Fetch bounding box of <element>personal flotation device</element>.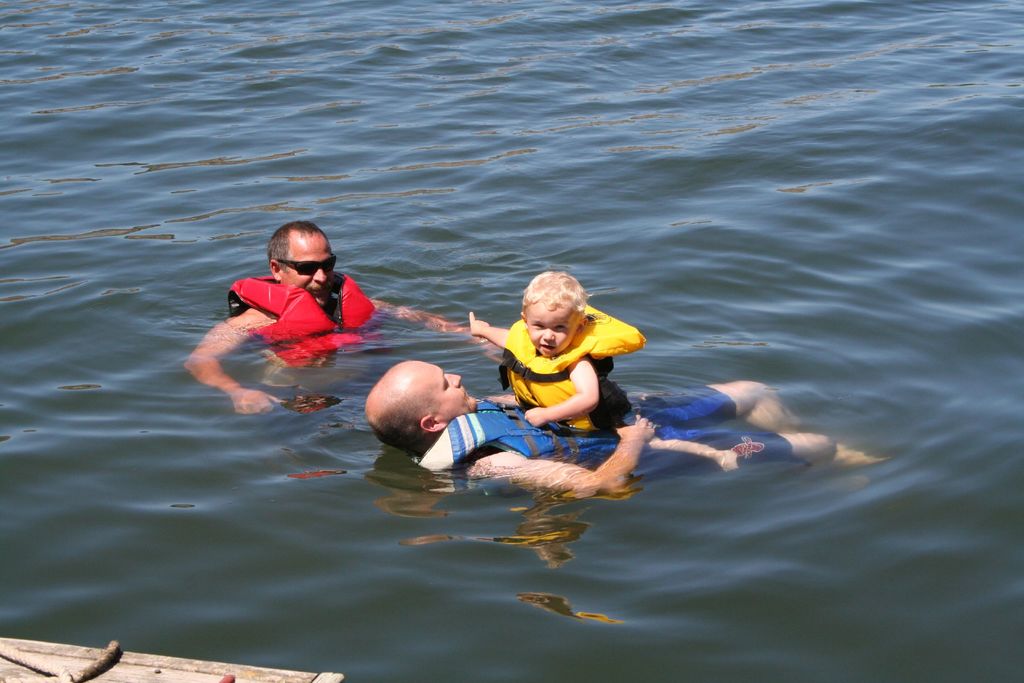
Bbox: {"left": 407, "top": 395, "right": 625, "bottom": 491}.
